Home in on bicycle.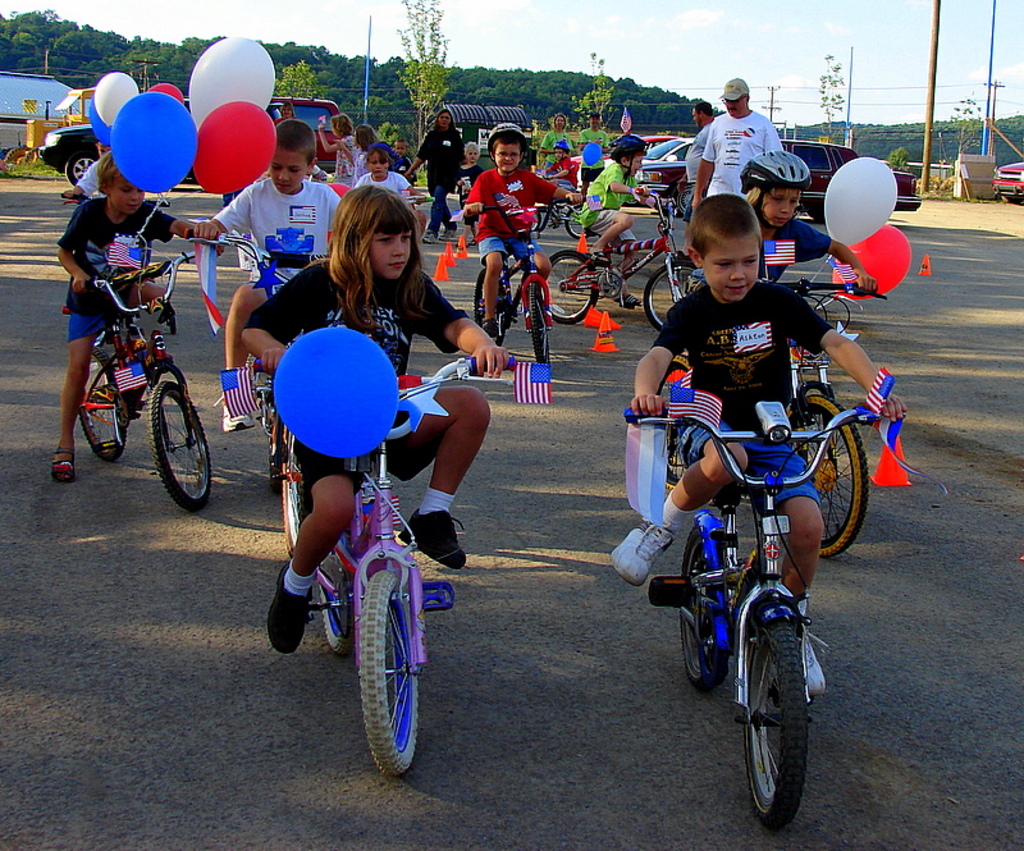
Homed in at (622,395,900,832).
